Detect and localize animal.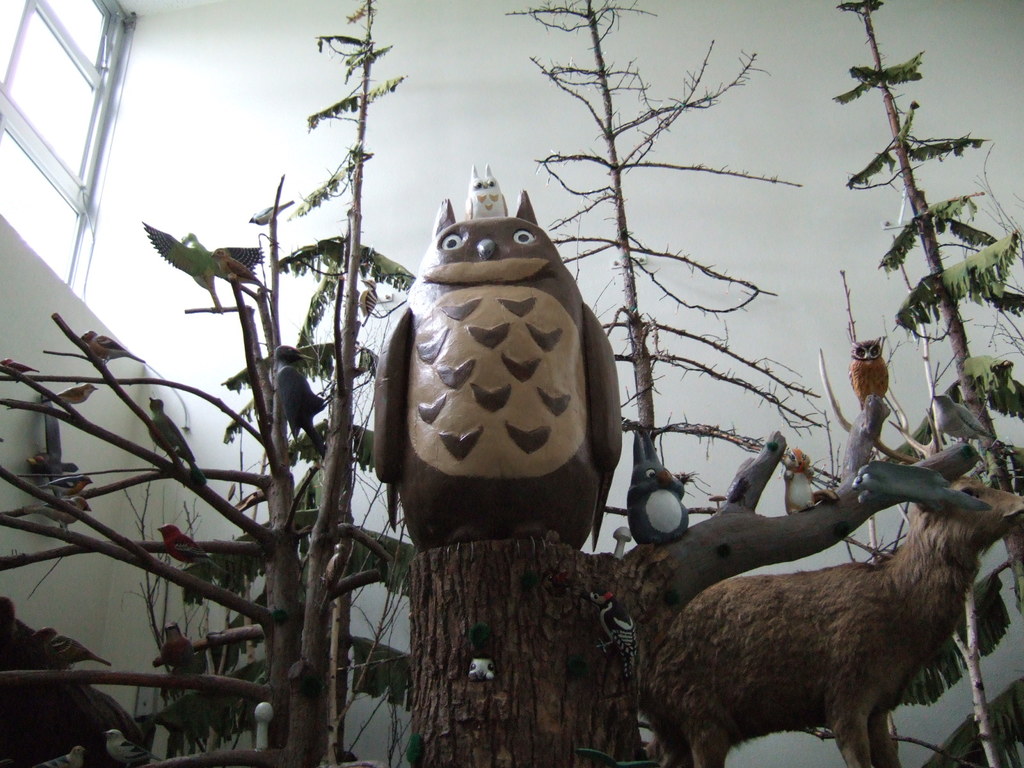
Localized at detection(25, 452, 83, 478).
